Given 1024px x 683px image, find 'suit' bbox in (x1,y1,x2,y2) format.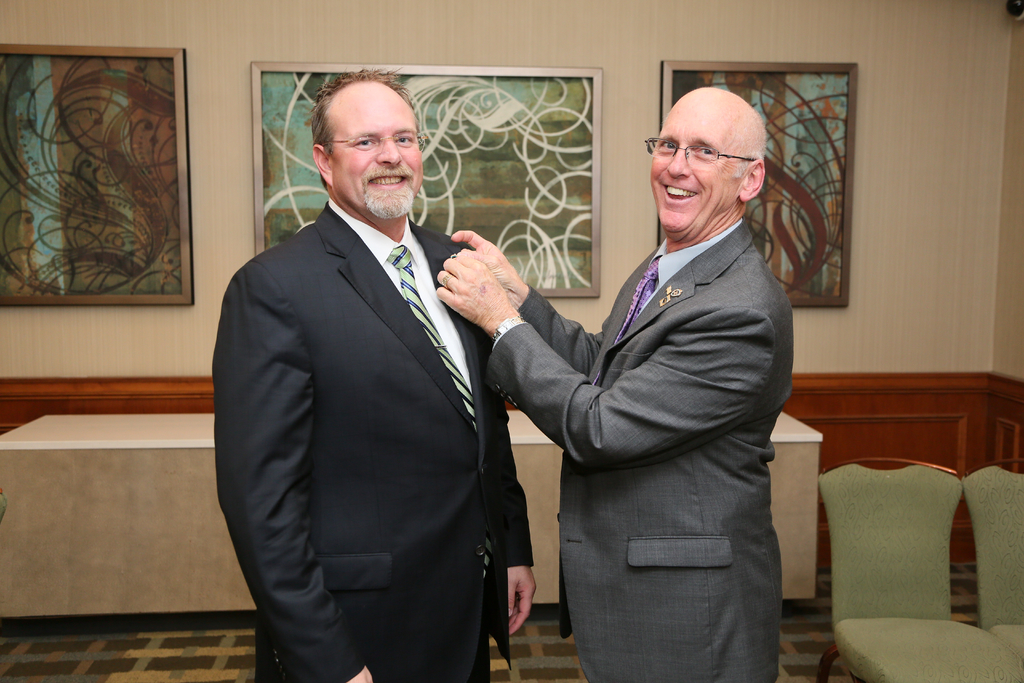
(489,219,794,682).
